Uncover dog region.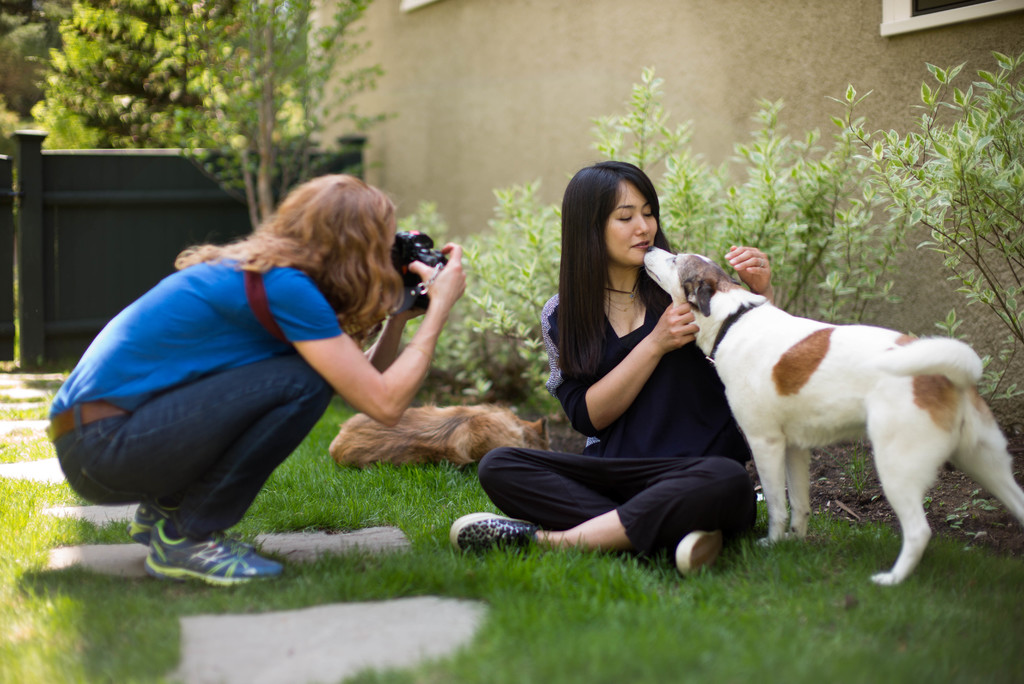
Uncovered: [x1=643, y1=243, x2=1023, y2=586].
